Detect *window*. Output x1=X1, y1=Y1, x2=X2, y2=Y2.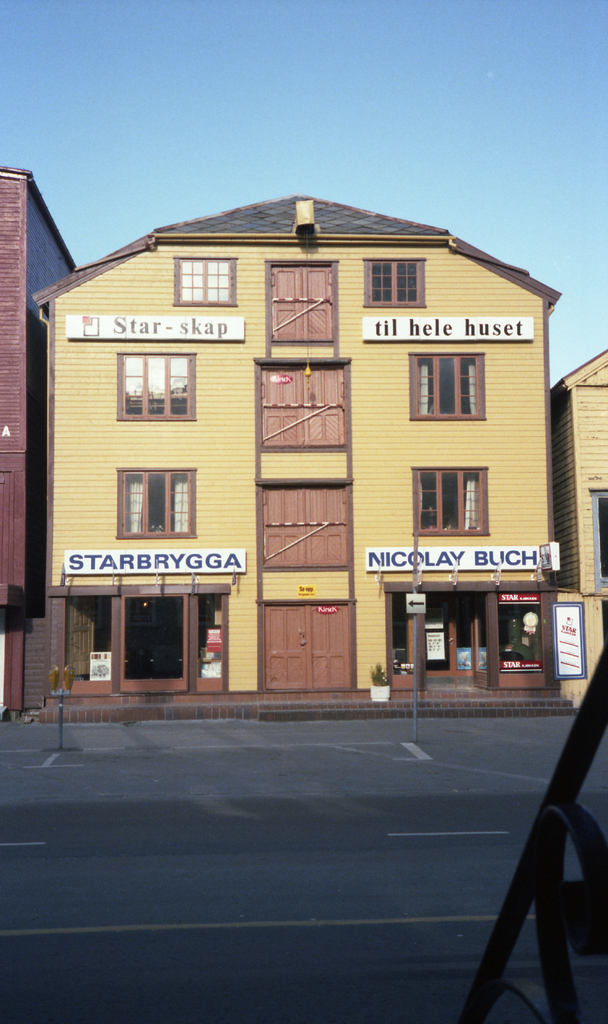
x1=172, y1=258, x2=237, y2=308.
